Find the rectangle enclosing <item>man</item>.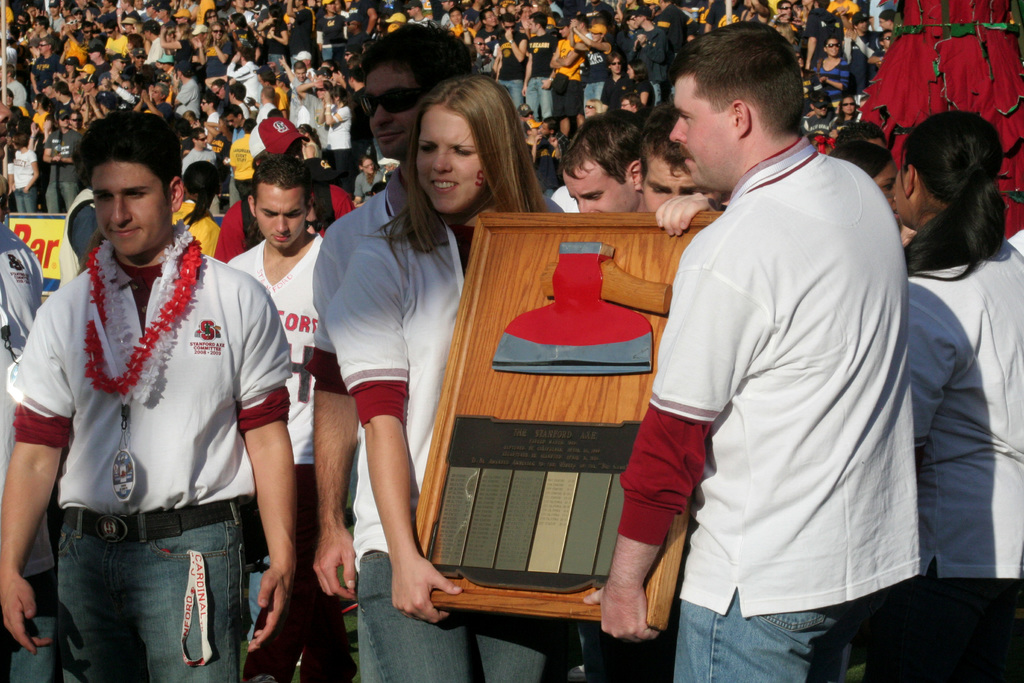
[580,26,925,682].
